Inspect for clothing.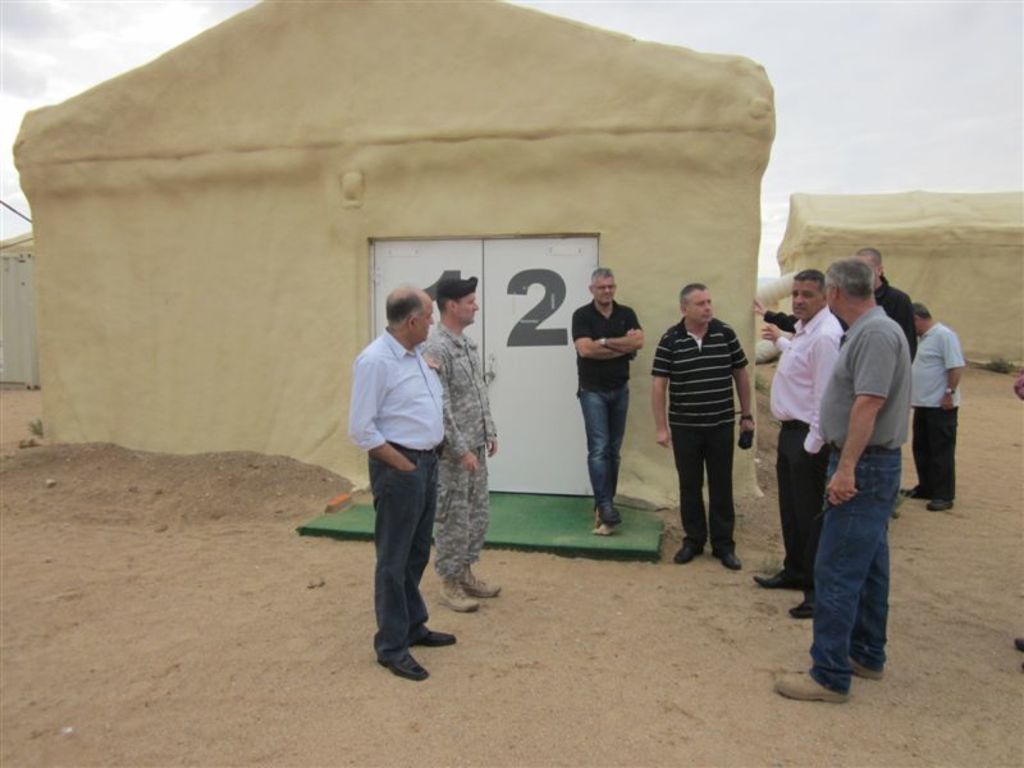
Inspection: 580 379 617 513.
